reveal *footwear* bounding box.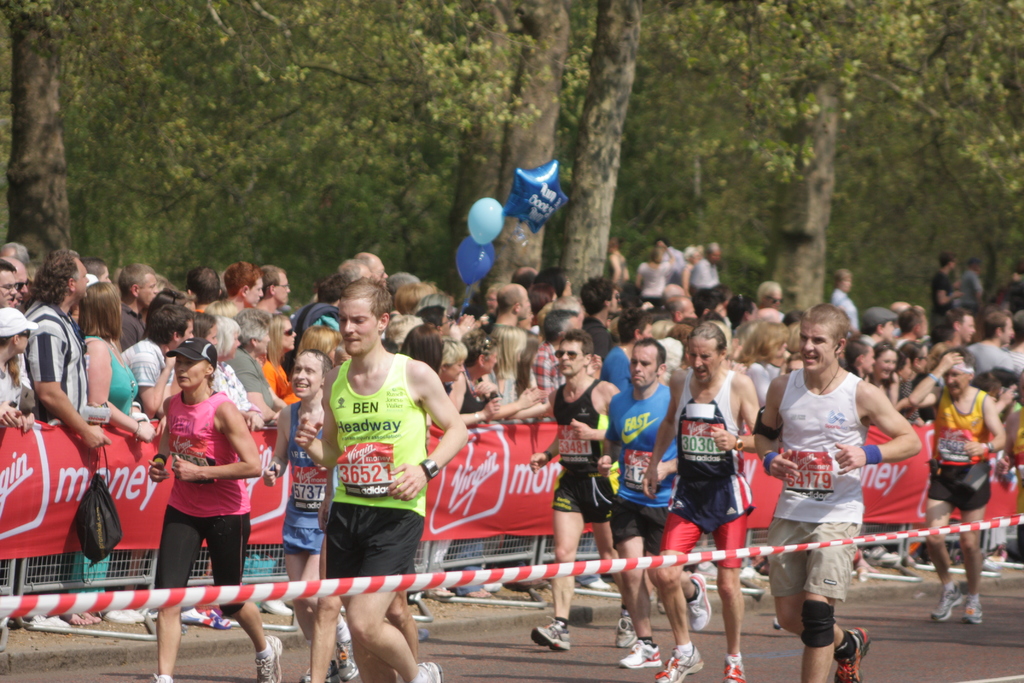
Revealed: x1=532 y1=618 x2=572 y2=650.
